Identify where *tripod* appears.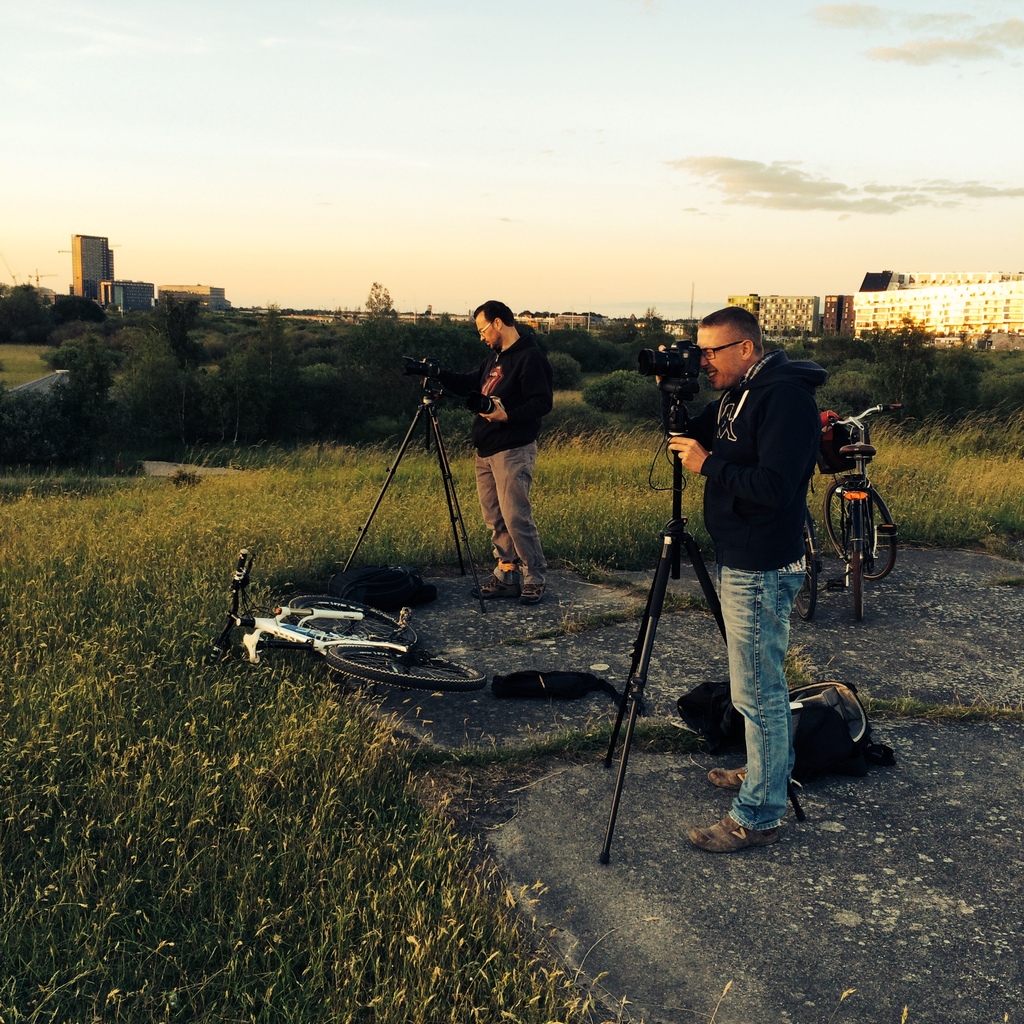
Appears at (x1=599, y1=389, x2=805, y2=877).
